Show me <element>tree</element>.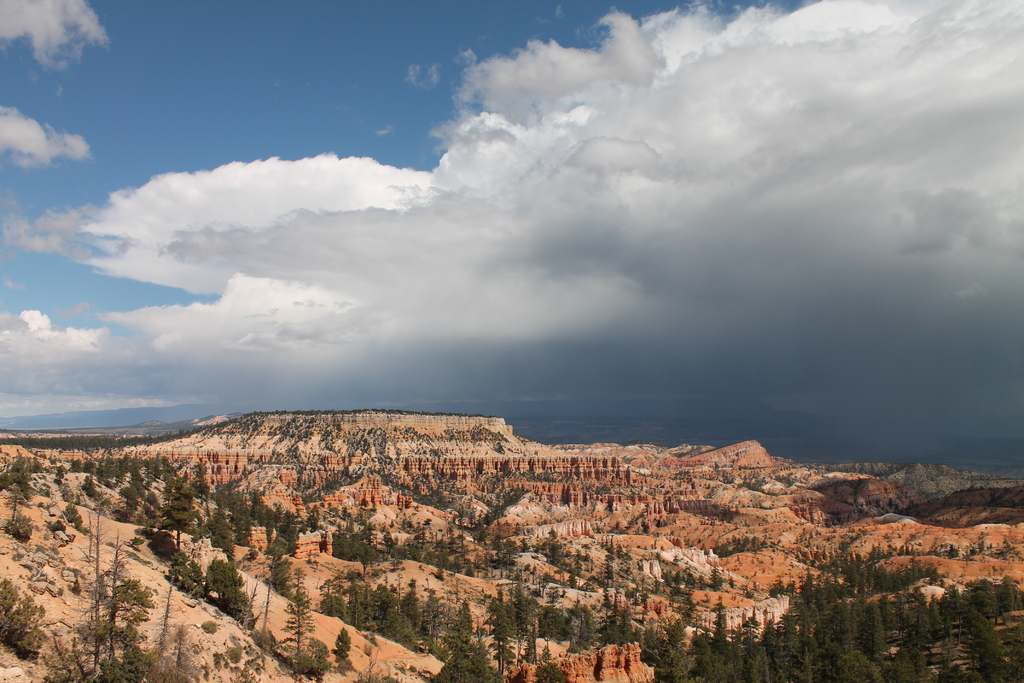
<element>tree</element> is here: (327,623,358,673).
